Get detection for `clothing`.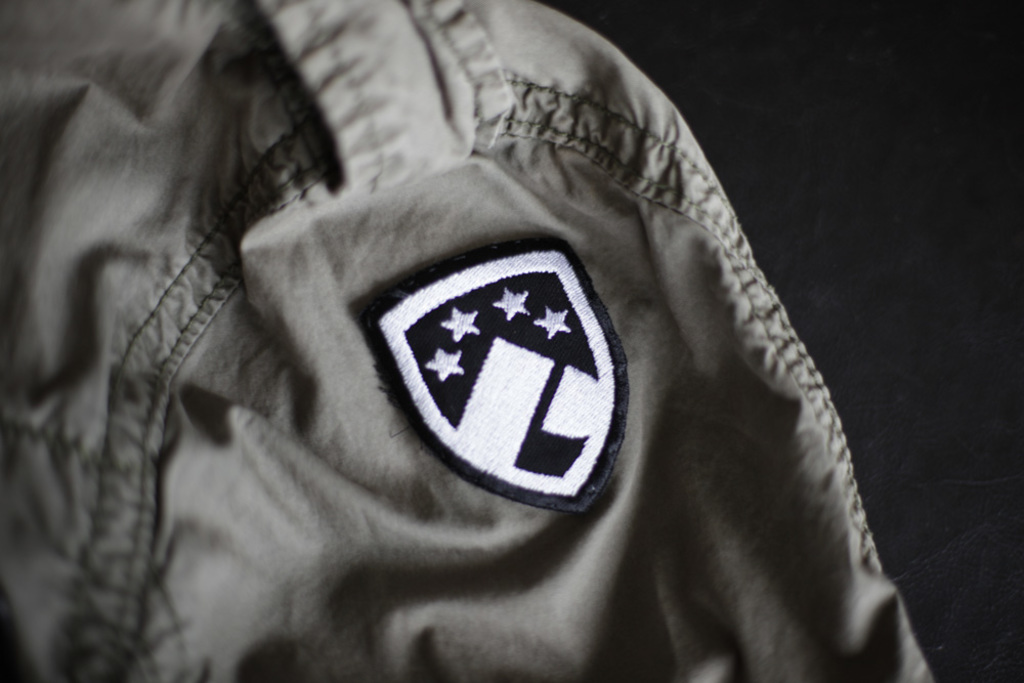
Detection: [55, 3, 950, 682].
